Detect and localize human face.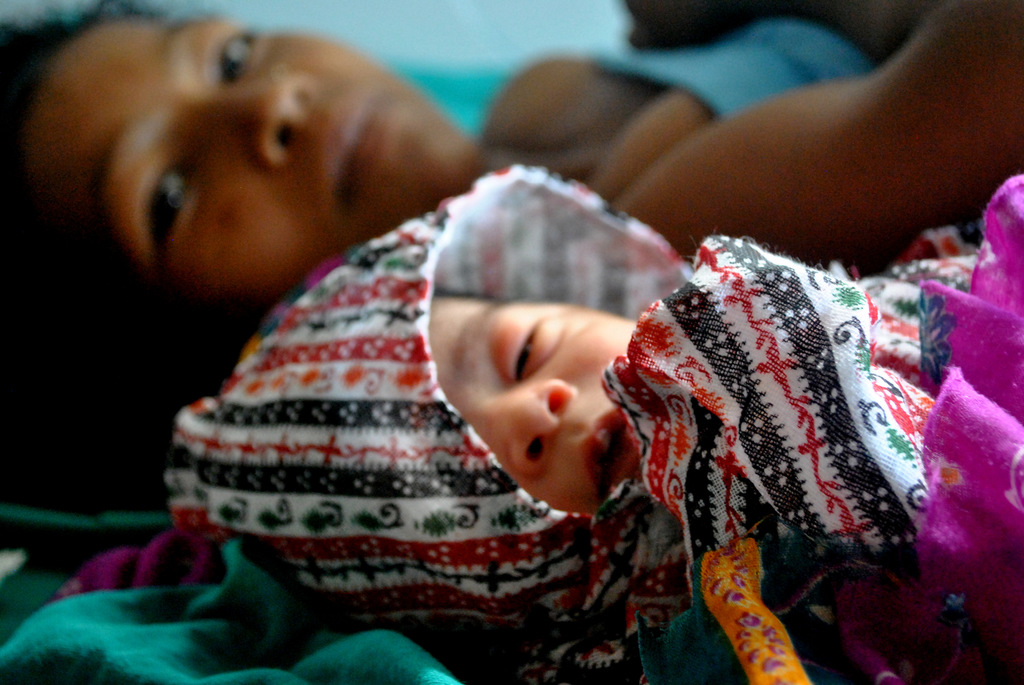
Localized at {"left": 14, "top": 17, "right": 474, "bottom": 299}.
